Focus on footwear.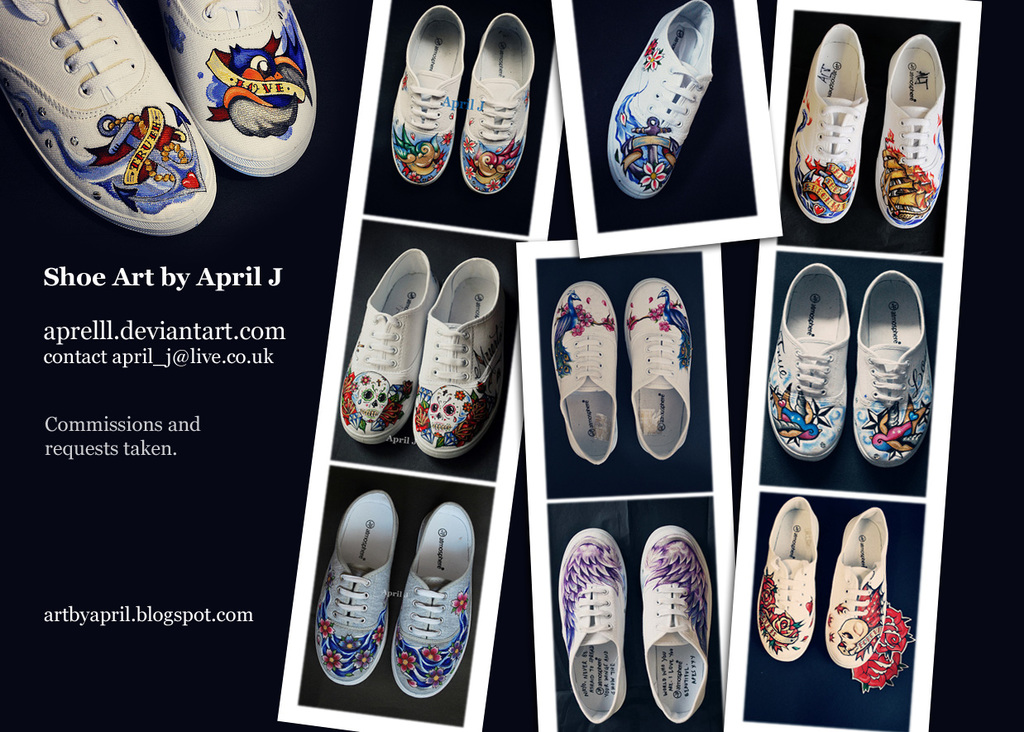
Focused at 390:498:475:697.
